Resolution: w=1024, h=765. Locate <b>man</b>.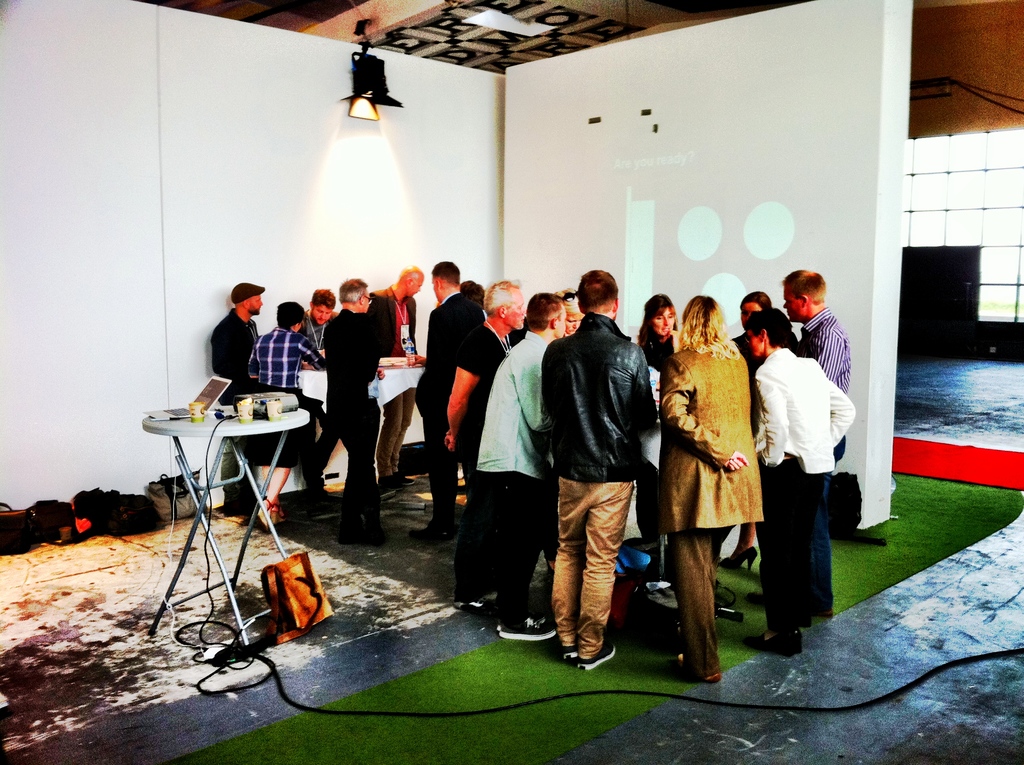
BBox(534, 269, 669, 677).
